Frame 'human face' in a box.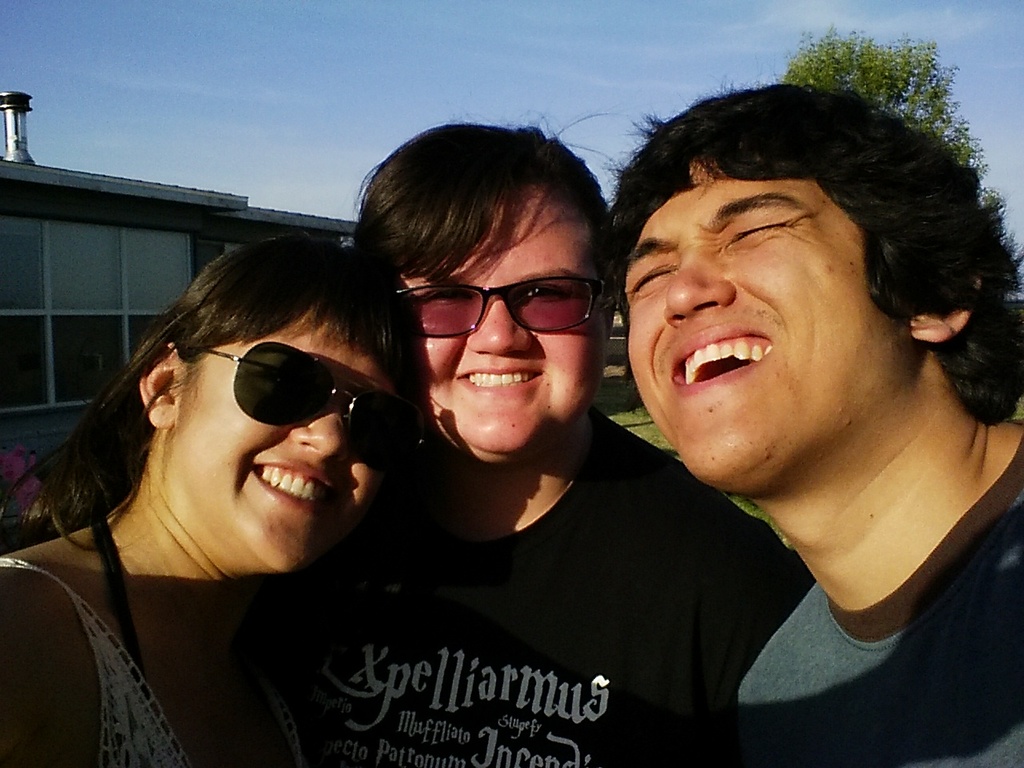
<box>624,128,945,473</box>.
